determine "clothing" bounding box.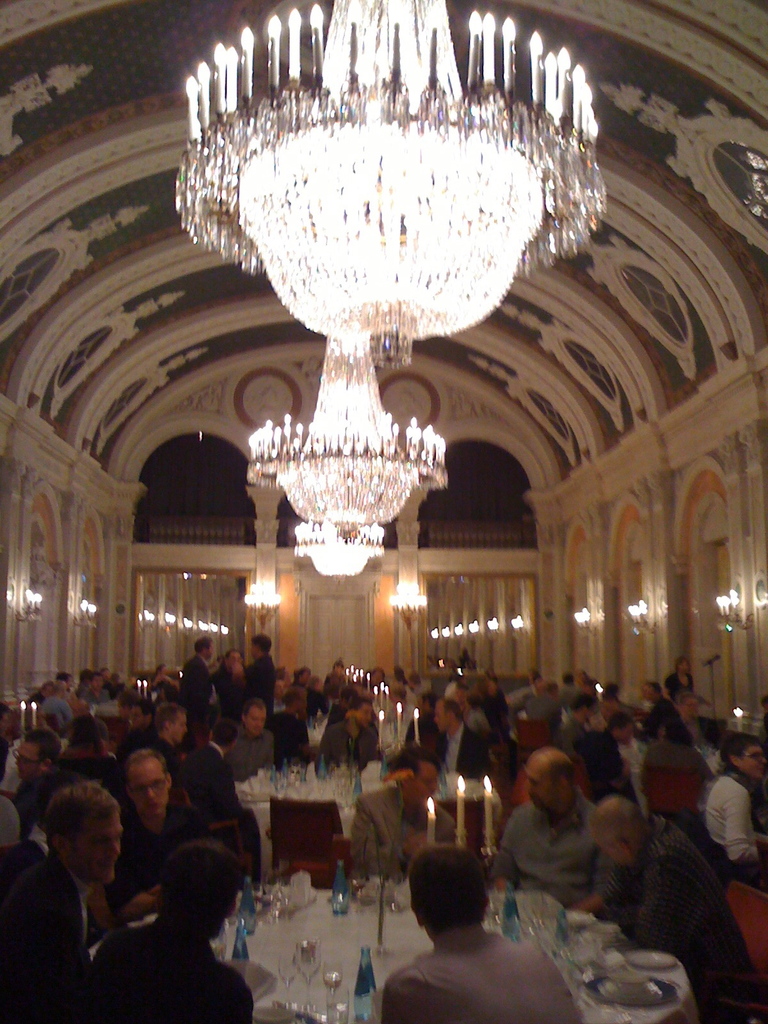
Determined: x1=175, y1=736, x2=236, y2=825.
